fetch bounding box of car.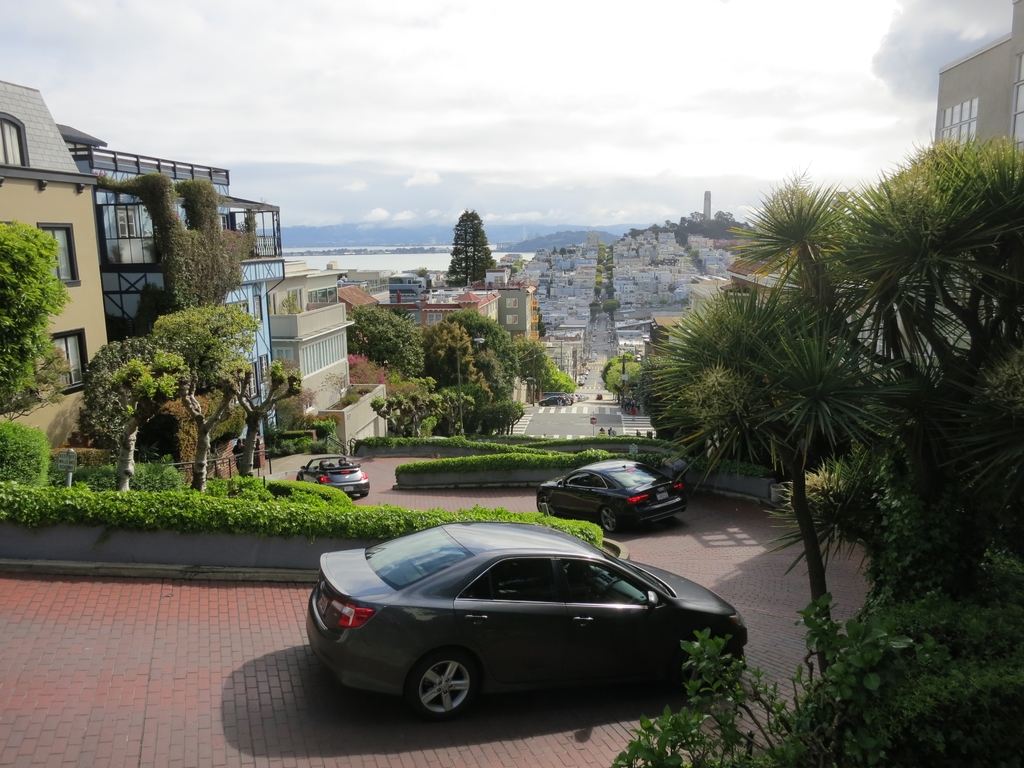
Bbox: pyautogui.locateOnScreen(292, 527, 736, 738).
